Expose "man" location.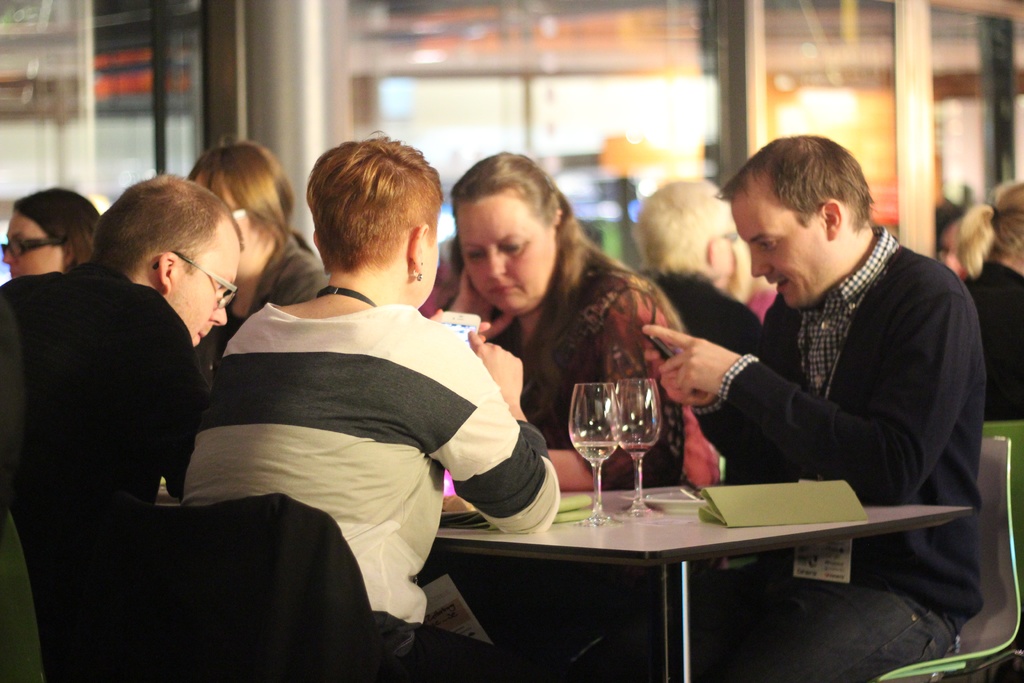
Exposed at BBox(0, 163, 246, 509).
